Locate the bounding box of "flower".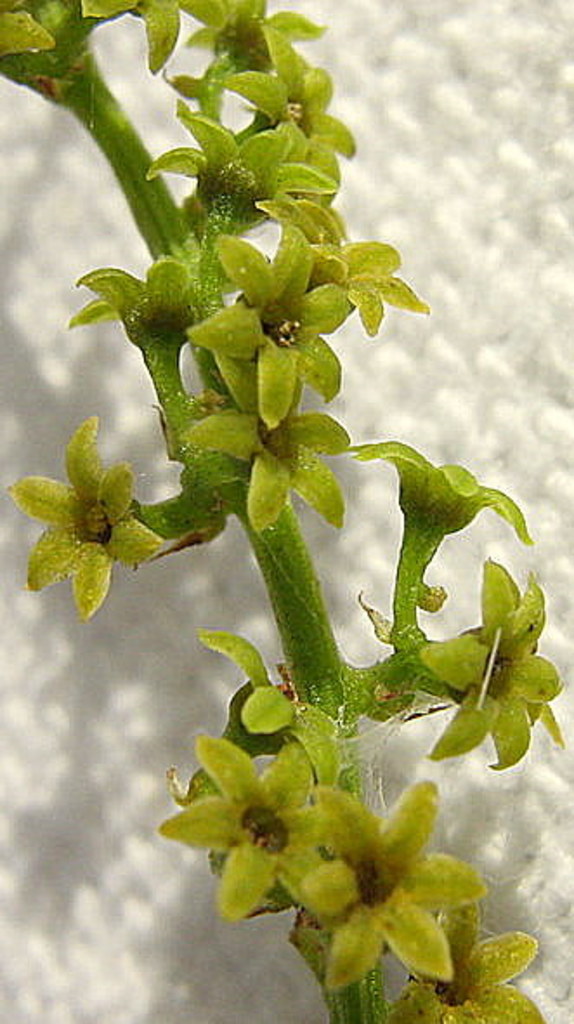
Bounding box: region(153, 738, 329, 922).
